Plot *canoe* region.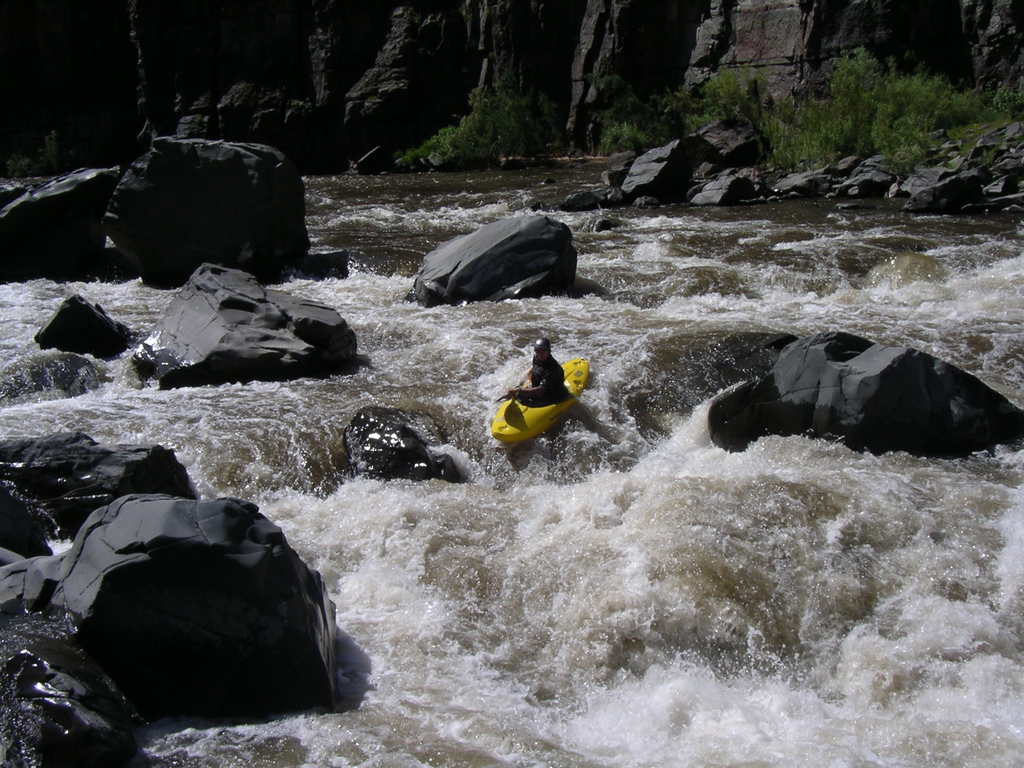
Plotted at [491,344,593,463].
